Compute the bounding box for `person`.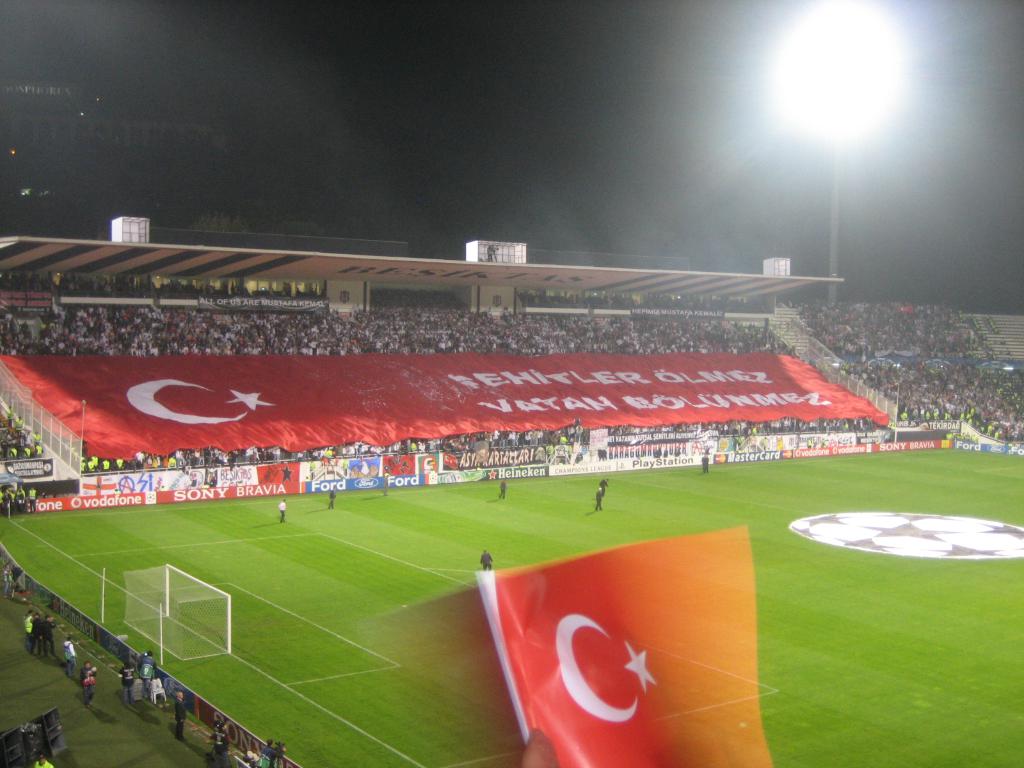
81,664,96,705.
